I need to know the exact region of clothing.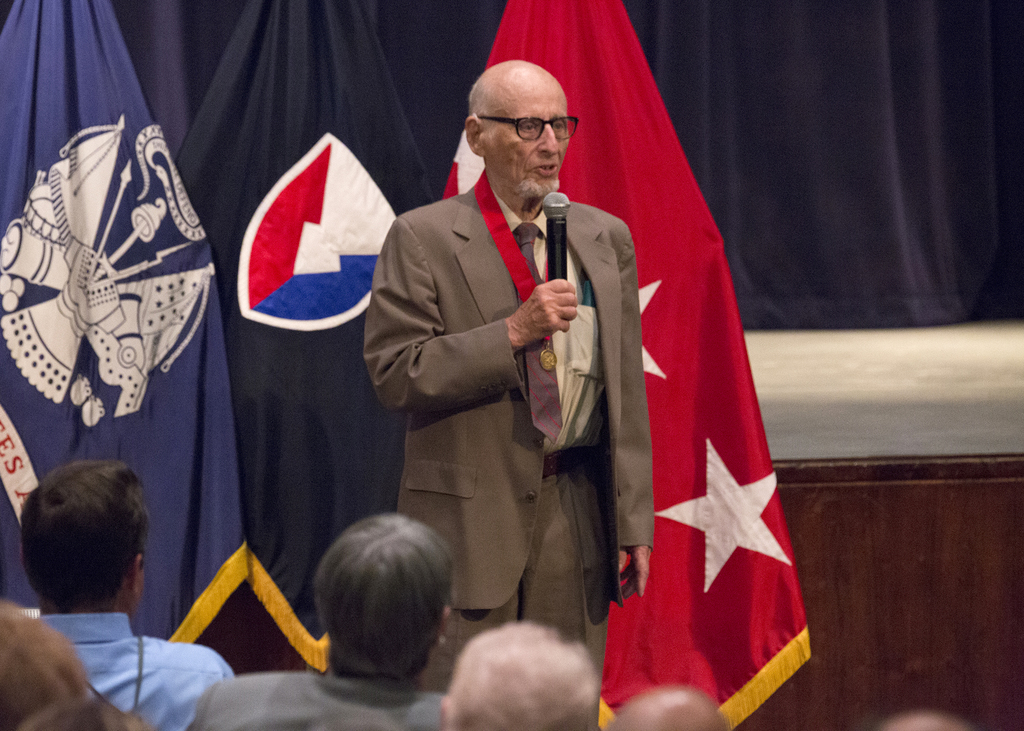
Region: (9, 586, 234, 720).
